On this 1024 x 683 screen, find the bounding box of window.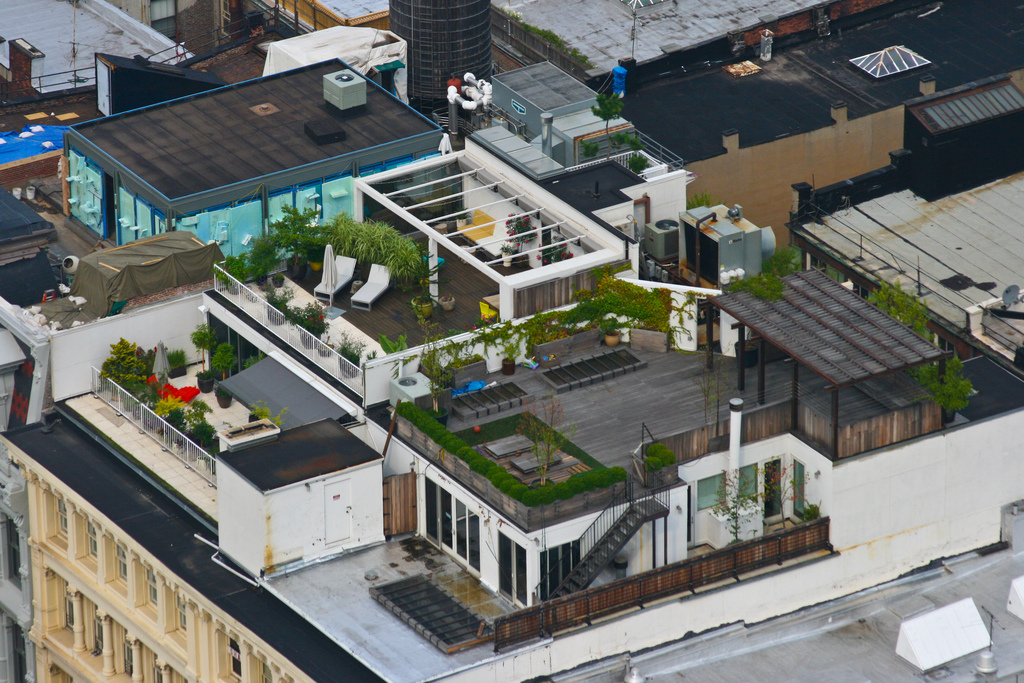
Bounding box: BBox(57, 500, 66, 534).
